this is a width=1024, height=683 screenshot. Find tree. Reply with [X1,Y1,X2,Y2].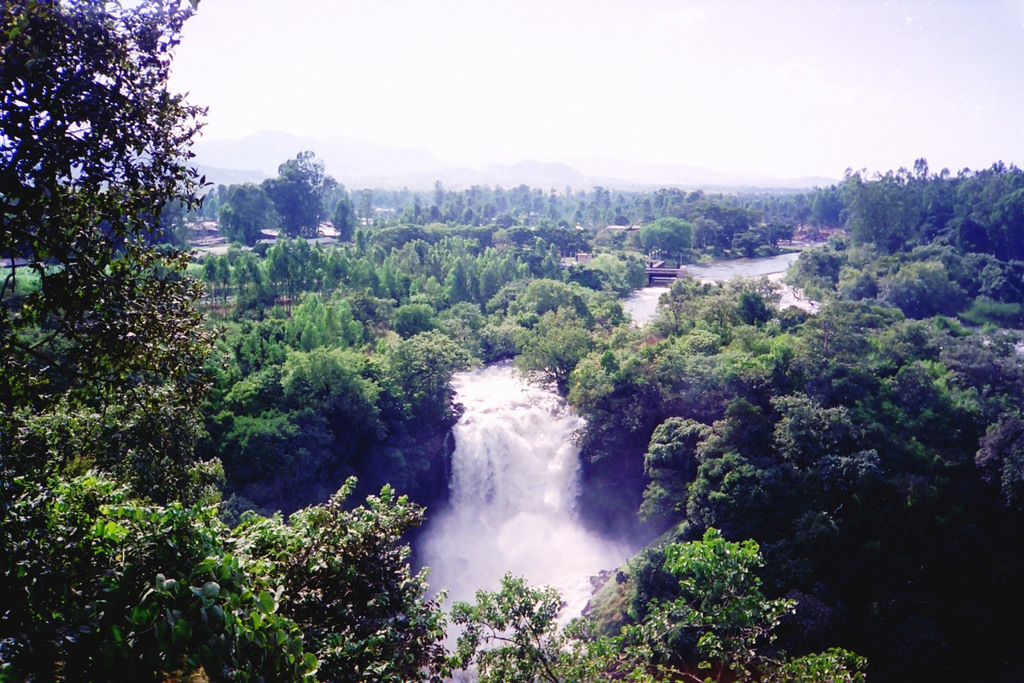
[275,346,386,442].
